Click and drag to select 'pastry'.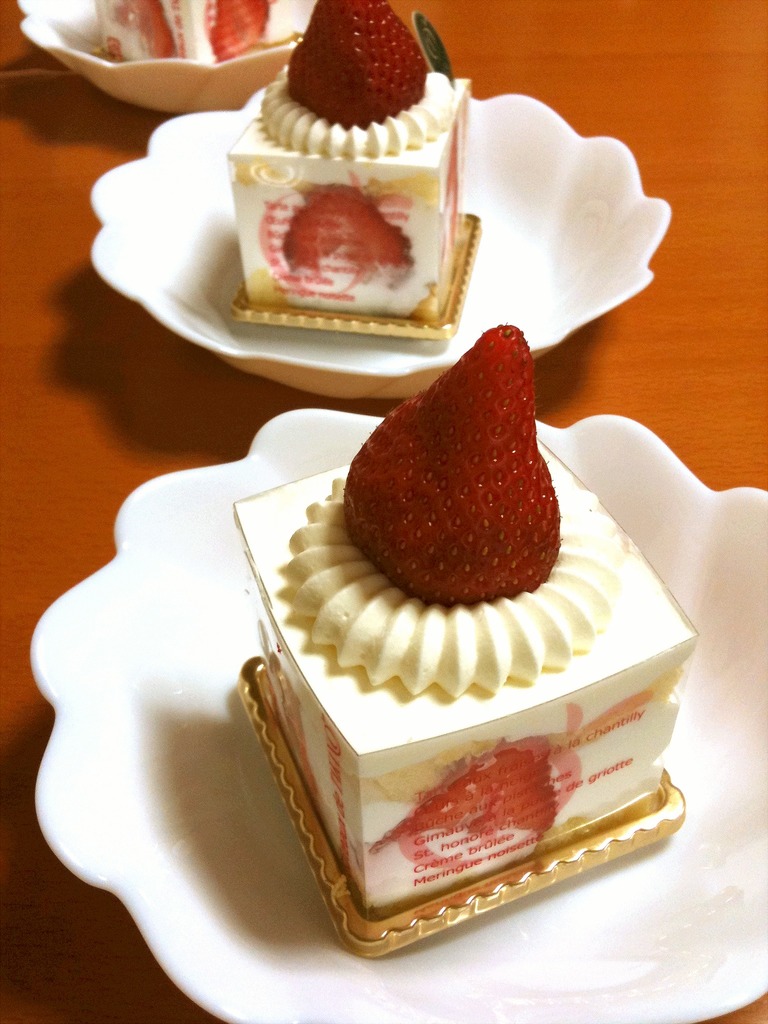
Selection: <box>200,0,488,360</box>.
